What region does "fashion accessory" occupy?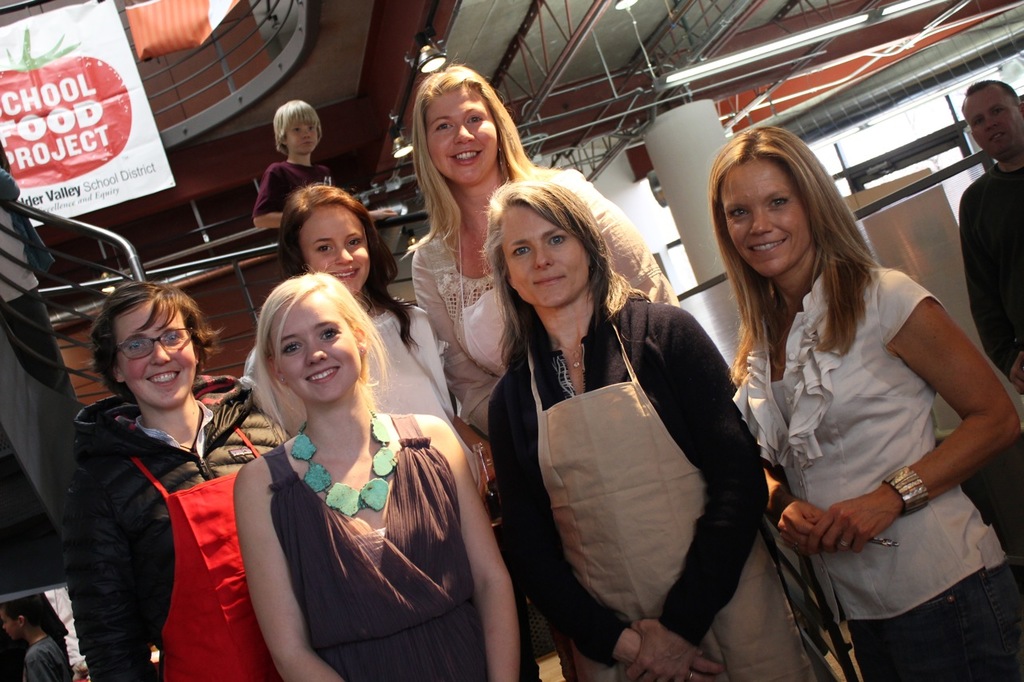
<bbox>564, 336, 582, 368</bbox>.
